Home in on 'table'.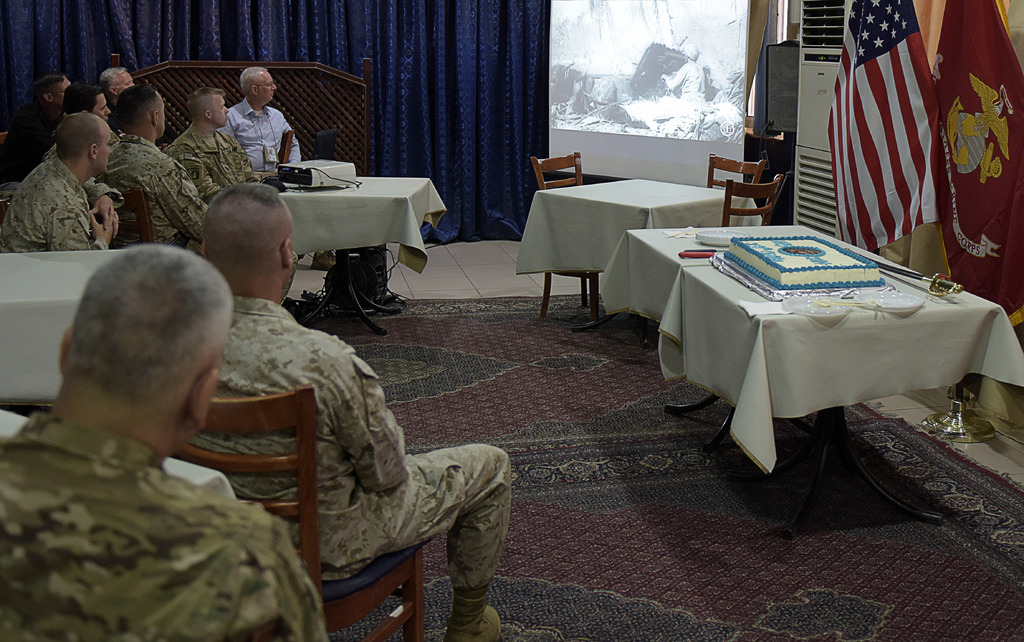
Homed in at detection(0, 242, 109, 407).
